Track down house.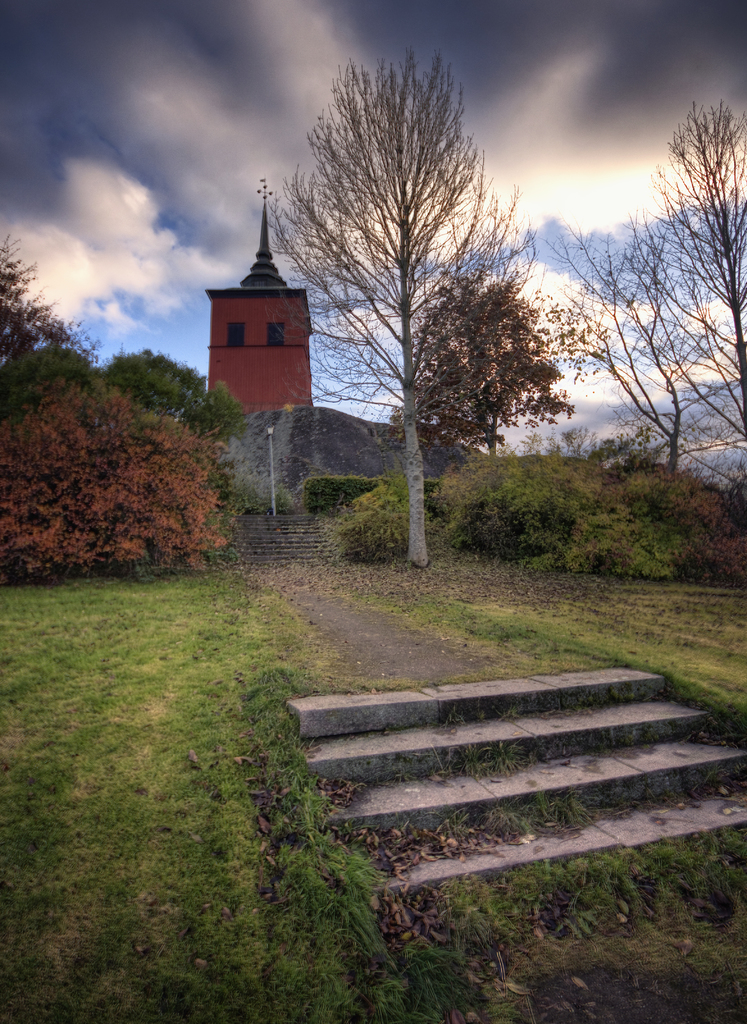
Tracked to BBox(188, 225, 343, 425).
